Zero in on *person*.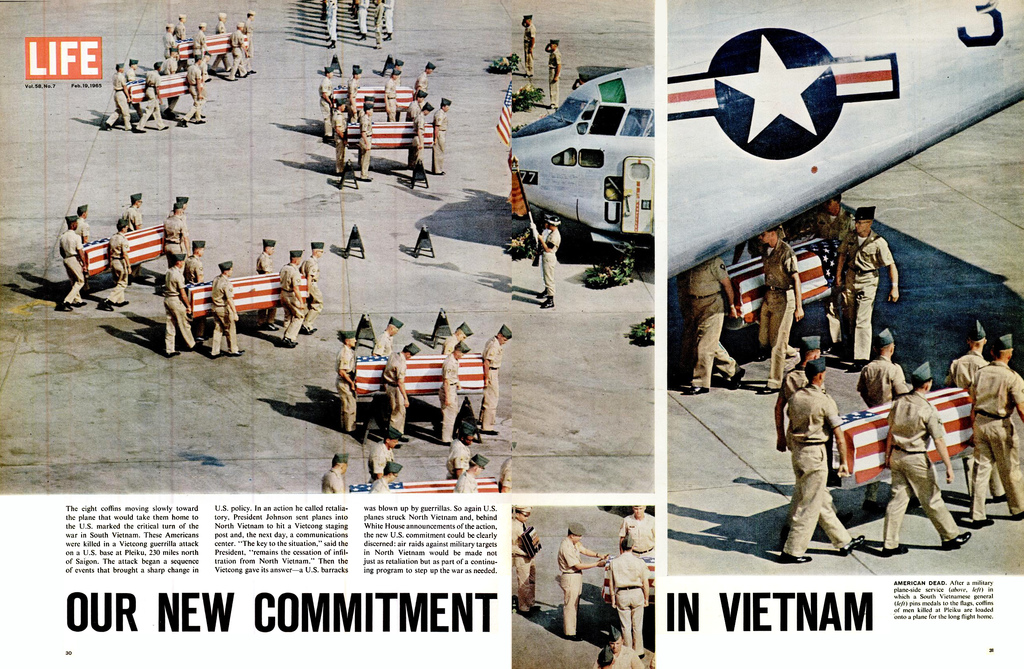
Zeroed in: <box>521,10,539,79</box>.
